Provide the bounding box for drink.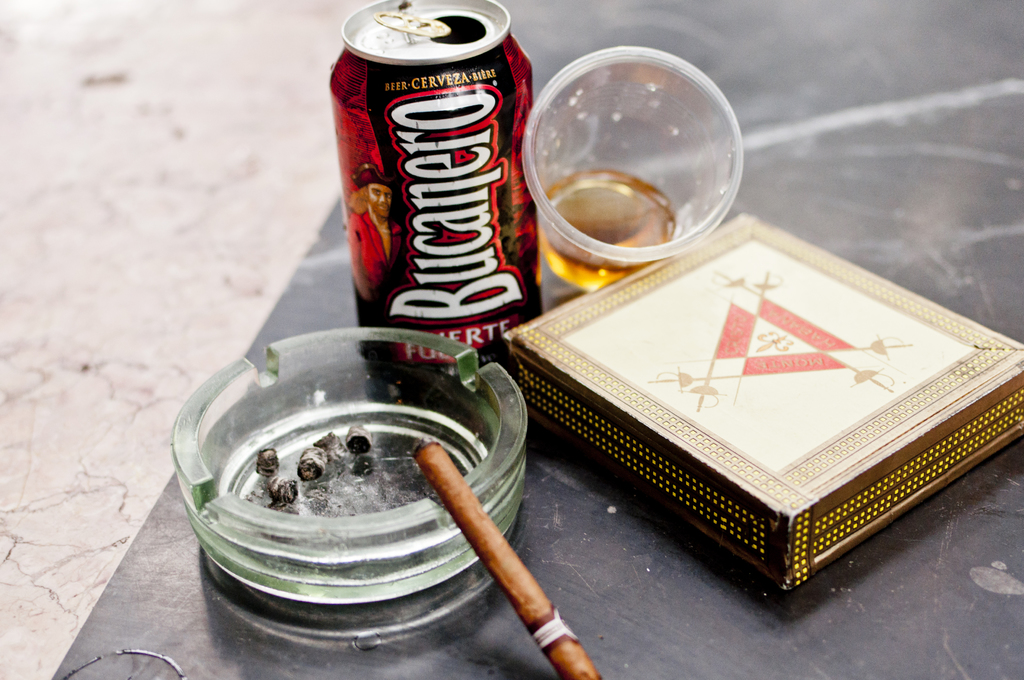
region(339, 2, 542, 354).
